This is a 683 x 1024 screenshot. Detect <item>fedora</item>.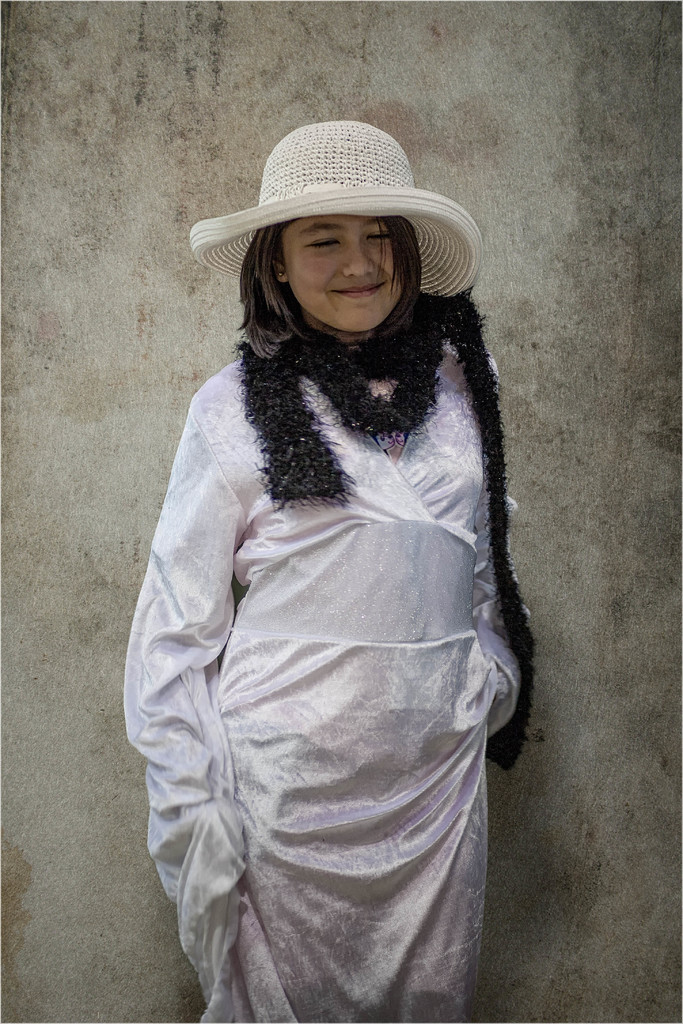
detection(180, 111, 474, 303).
